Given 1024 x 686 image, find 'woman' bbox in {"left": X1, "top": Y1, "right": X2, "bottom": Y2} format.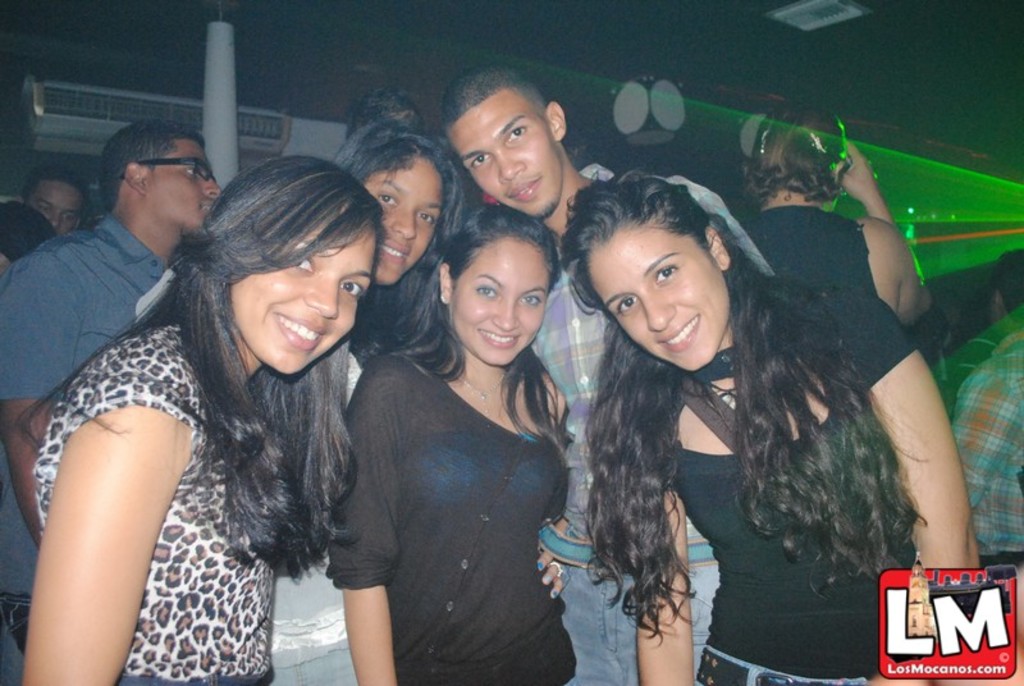
{"left": 0, "top": 116, "right": 485, "bottom": 685}.
